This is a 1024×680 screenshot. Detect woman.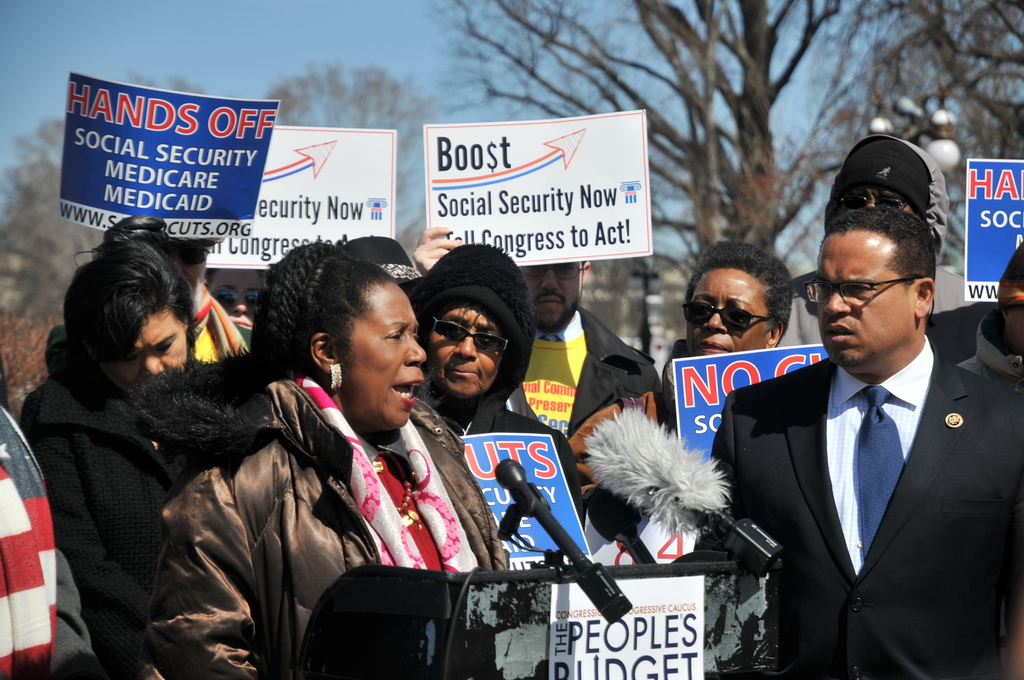
crop(169, 241, 490, 679).
